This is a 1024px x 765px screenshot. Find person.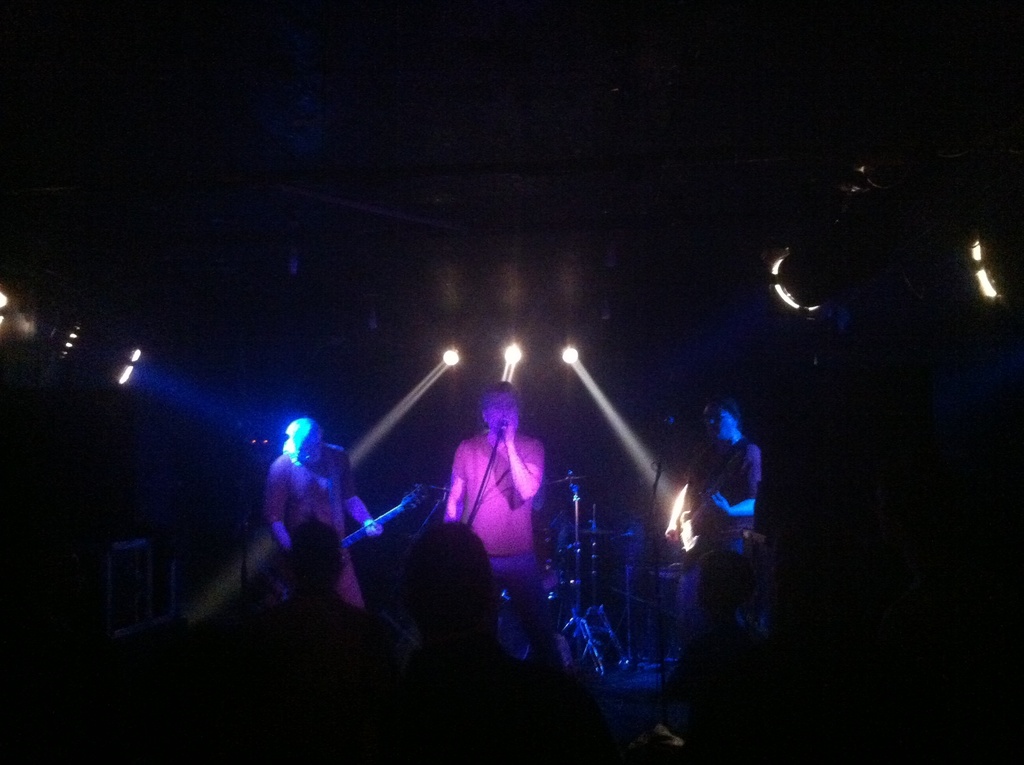
Bounding box: (left=437, top=386, right=565, bottom=672).
